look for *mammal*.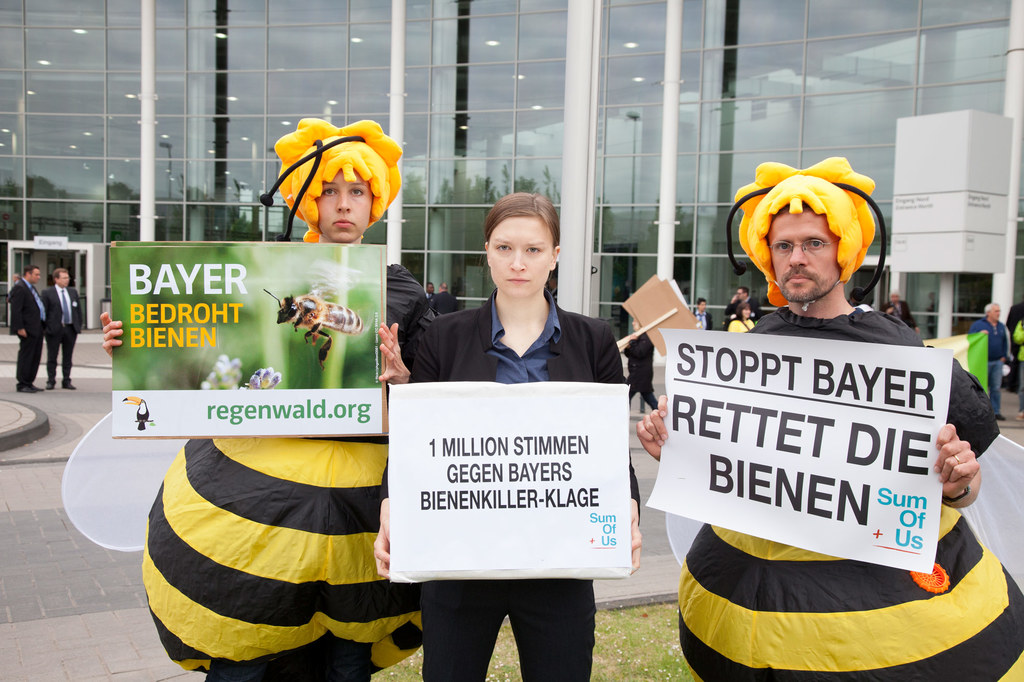
Found: (x1=694, y1=294, x2=712, y2=331).
